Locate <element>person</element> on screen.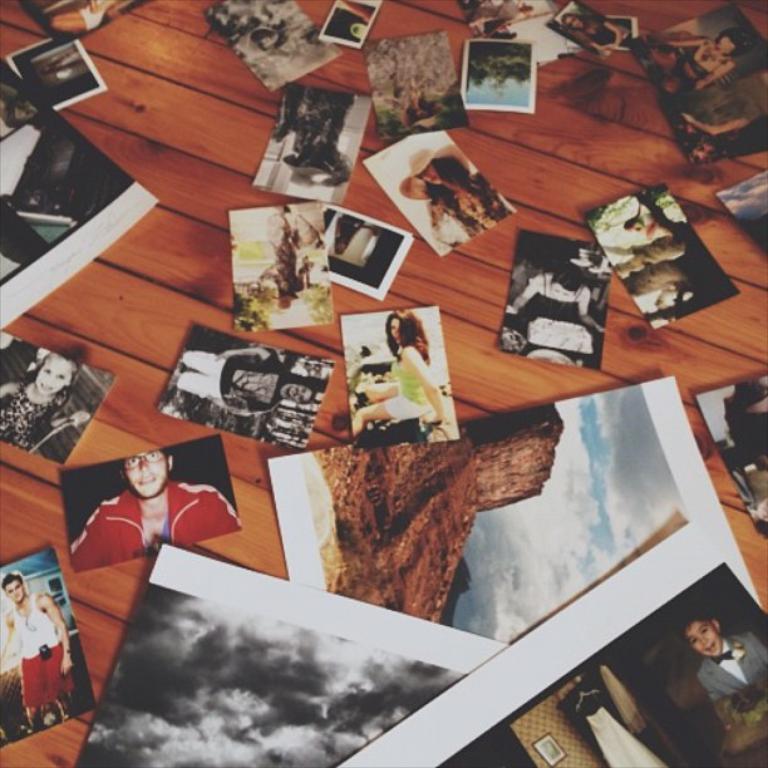
On screen at 400, 138, 517, 259.
